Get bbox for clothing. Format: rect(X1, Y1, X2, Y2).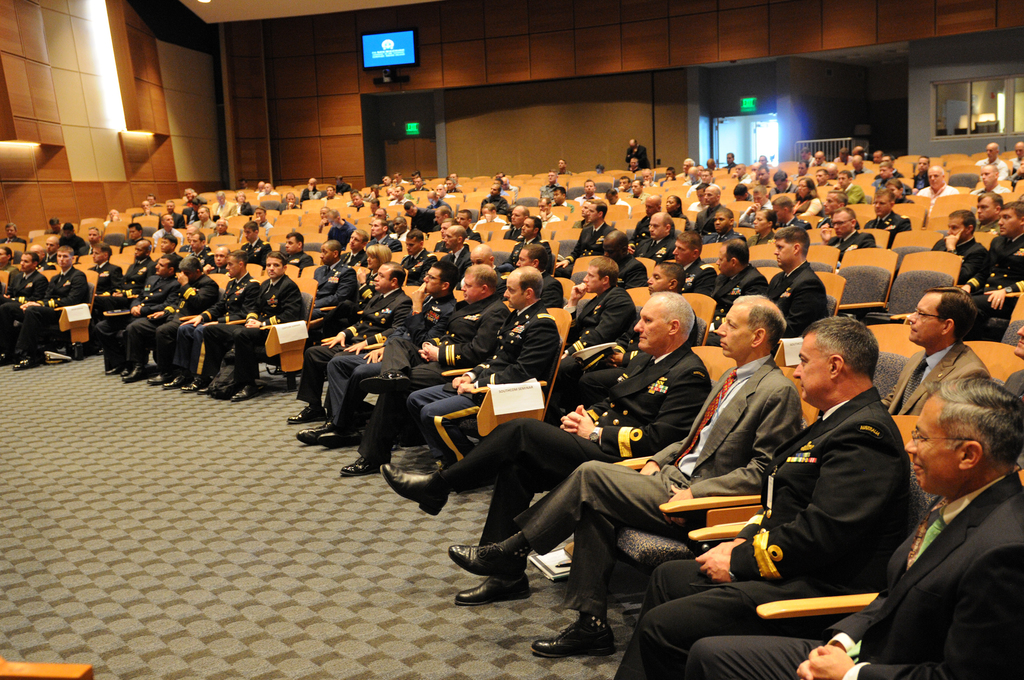
rect(980, 221, 1023, 300).
